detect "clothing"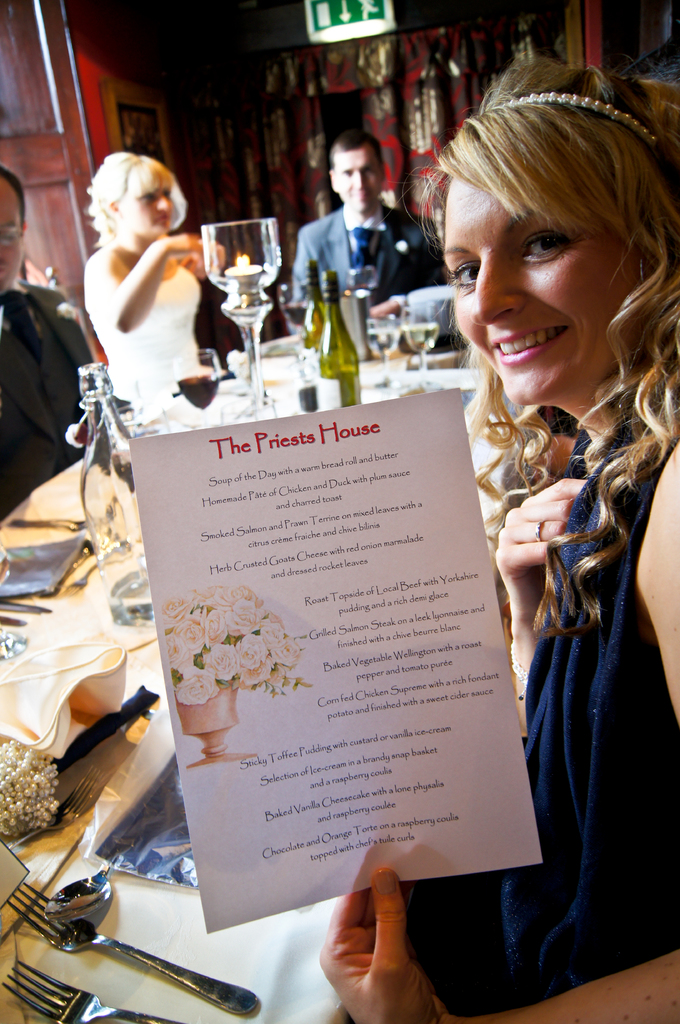
(left=0, top=278, right=108, bottom=524)
